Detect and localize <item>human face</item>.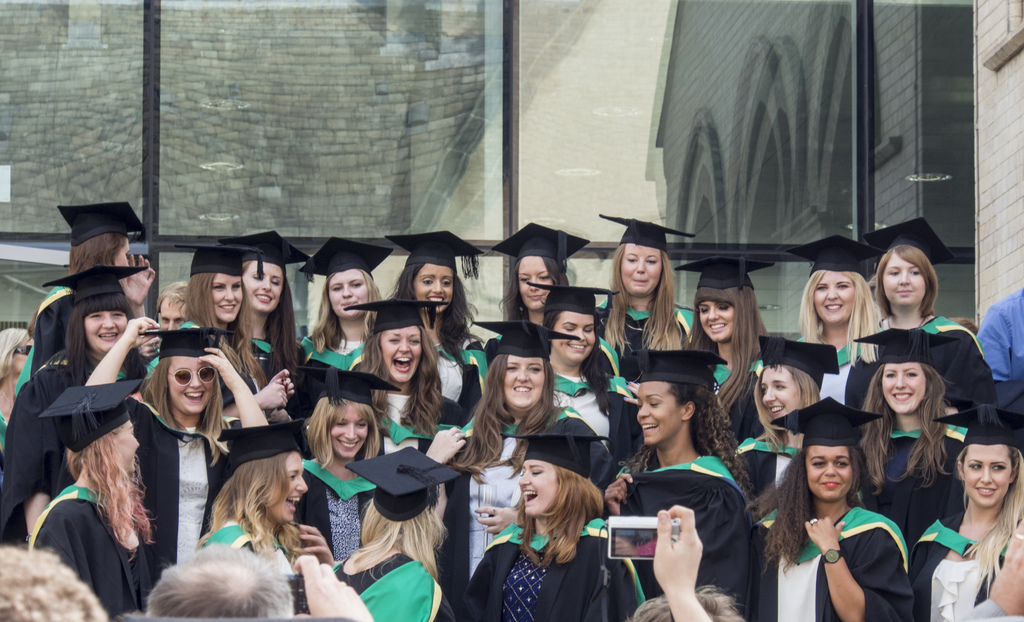
Localized at 113:419:141:469.
